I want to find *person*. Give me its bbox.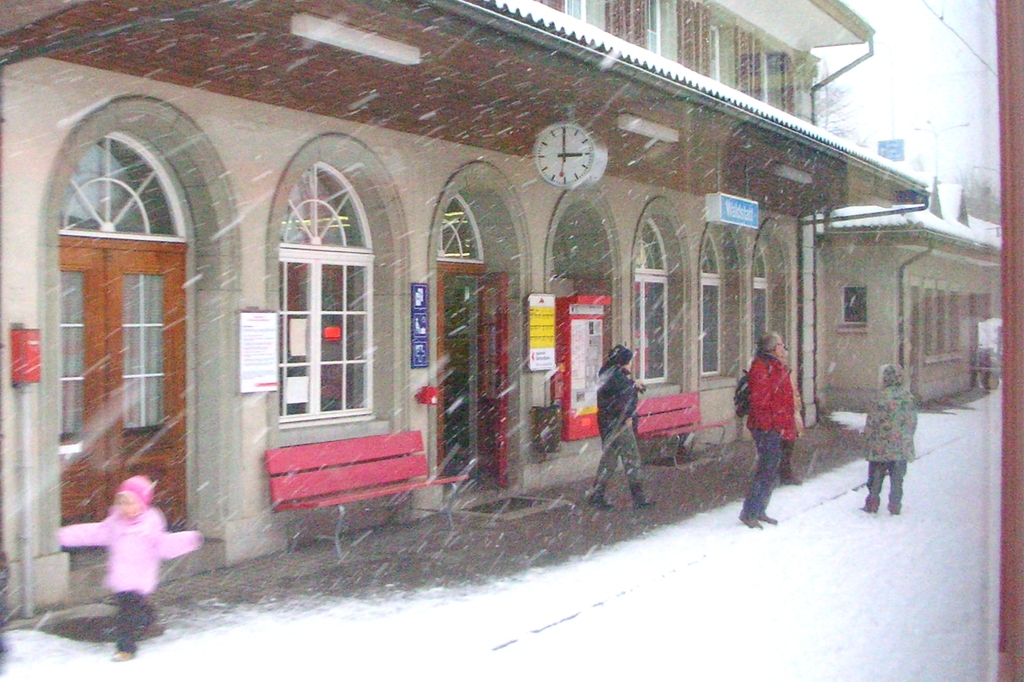
BBox(596, 336, 653, 513).
